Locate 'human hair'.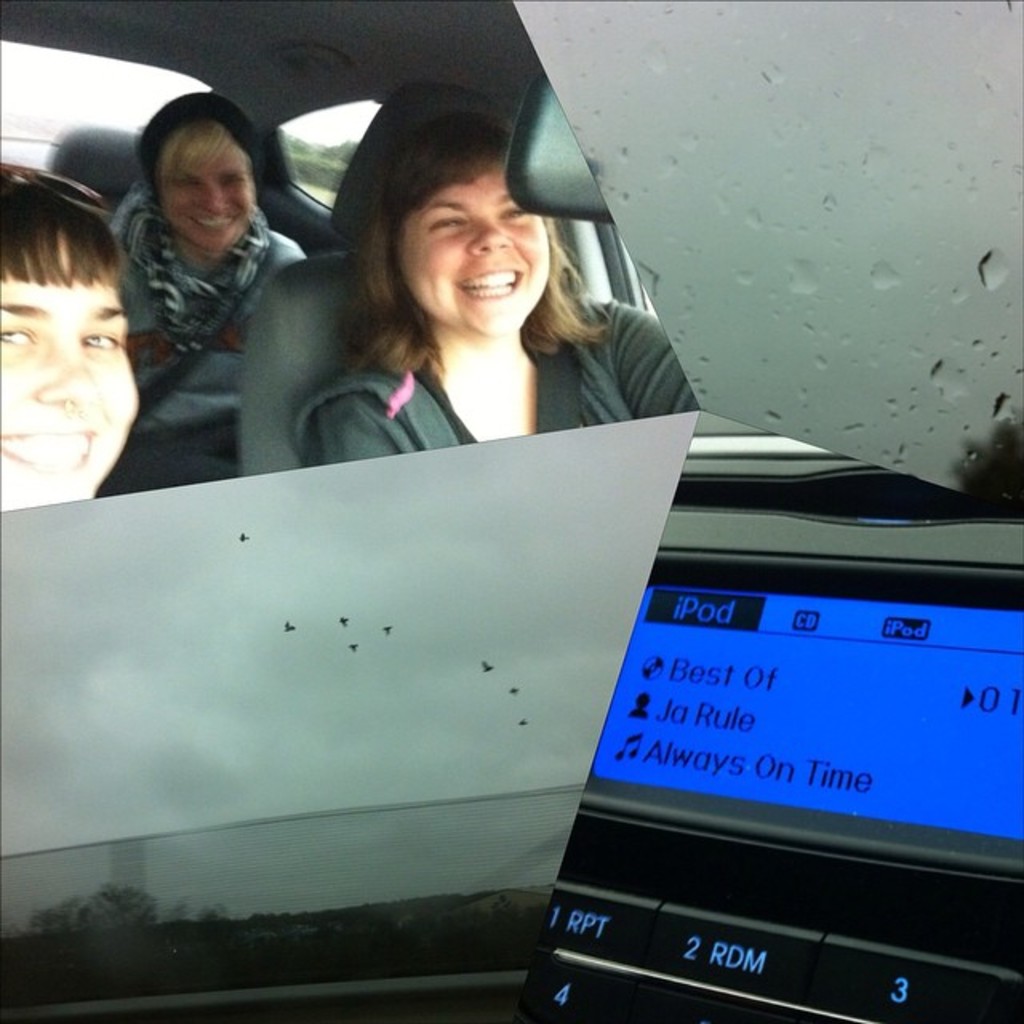
Bounding box: x1=150 y1=93 x2=234 y2=213.
